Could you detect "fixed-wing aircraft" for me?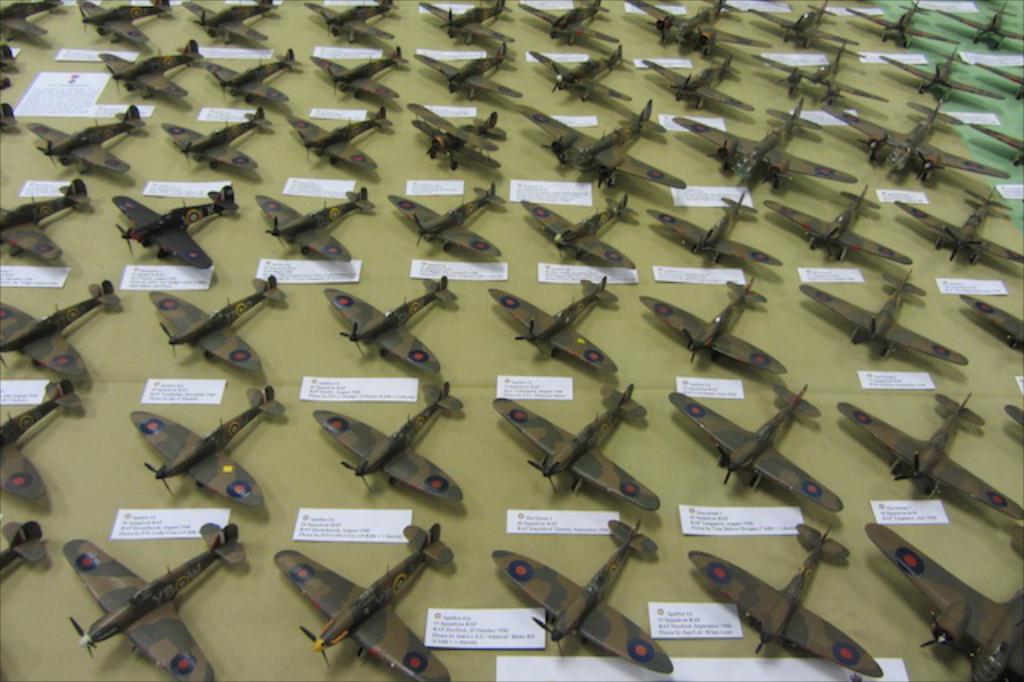
Detection result: (766, 178, 915, 269).
